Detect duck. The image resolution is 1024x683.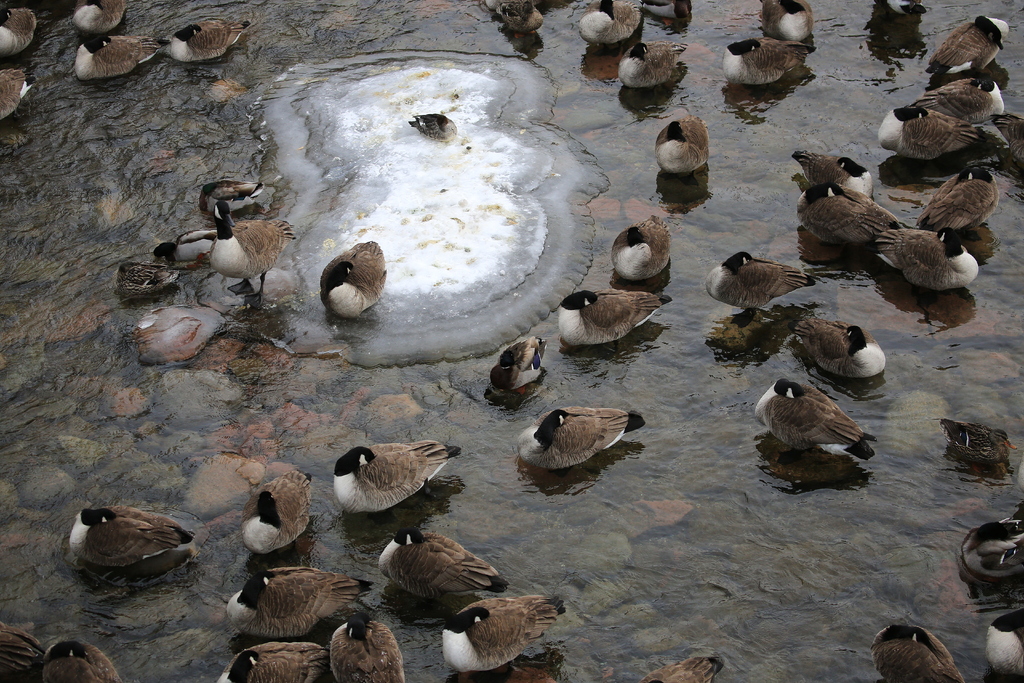
{"x1": 778, "y1": 323, "x2": 897, "y2": 383}.
